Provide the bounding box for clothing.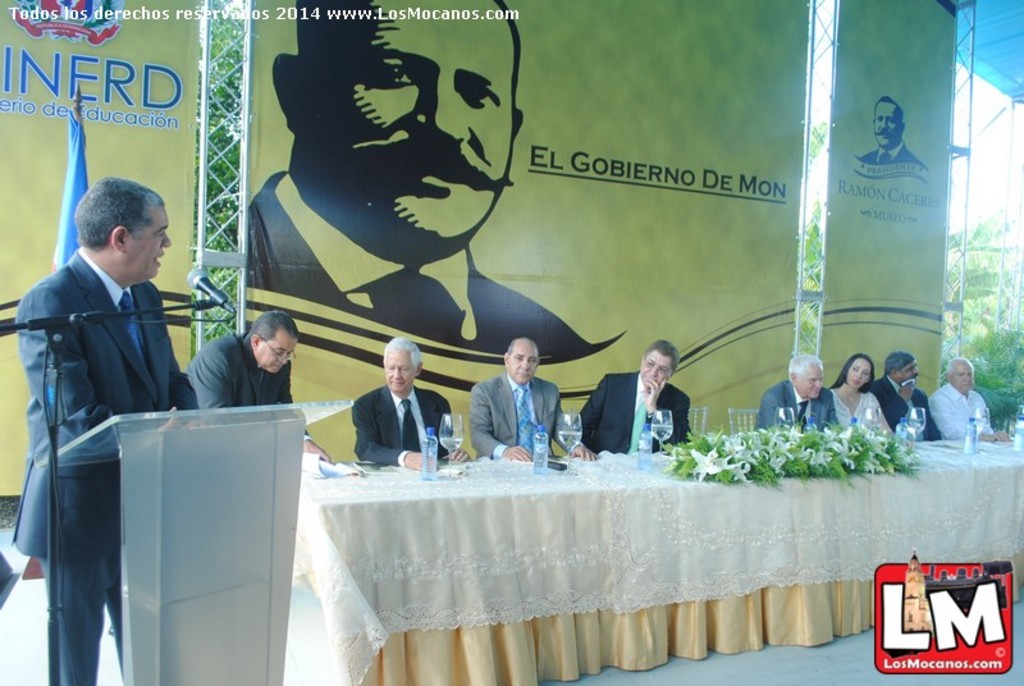
{"left": 173, "top": 334, "right": 296, "bottom": 429}.
